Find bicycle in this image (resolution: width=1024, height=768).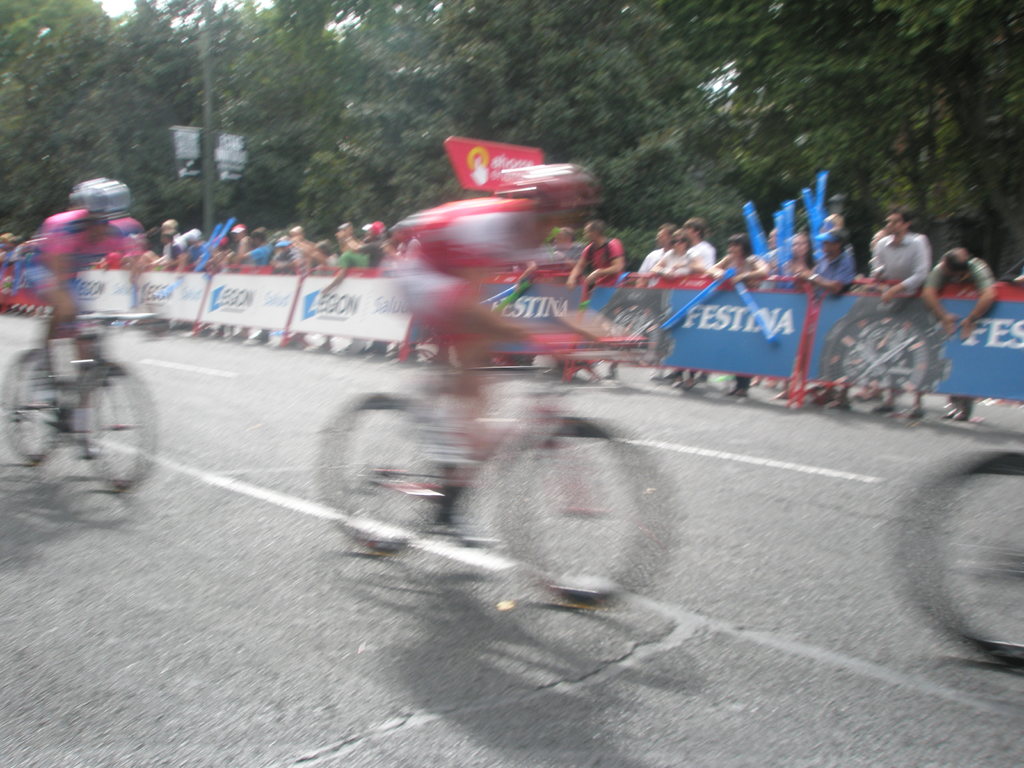
detection(17, 286, 167, 535).
